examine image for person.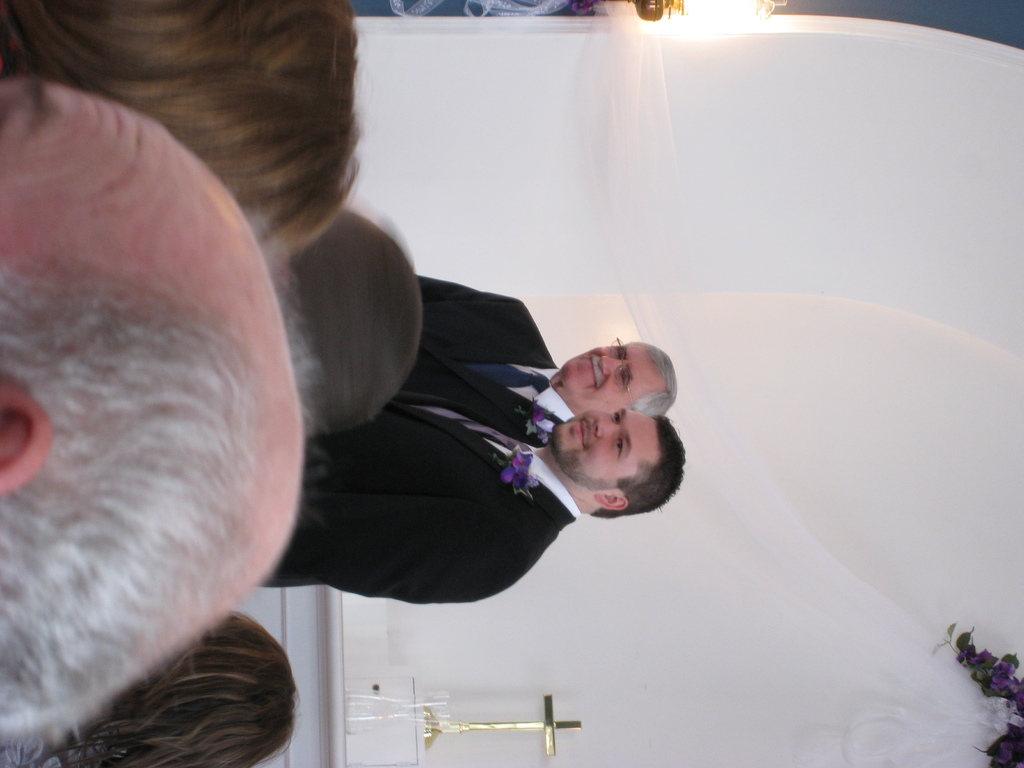
Examination result: x1=394 y1=271 x2=678 y2=450.
